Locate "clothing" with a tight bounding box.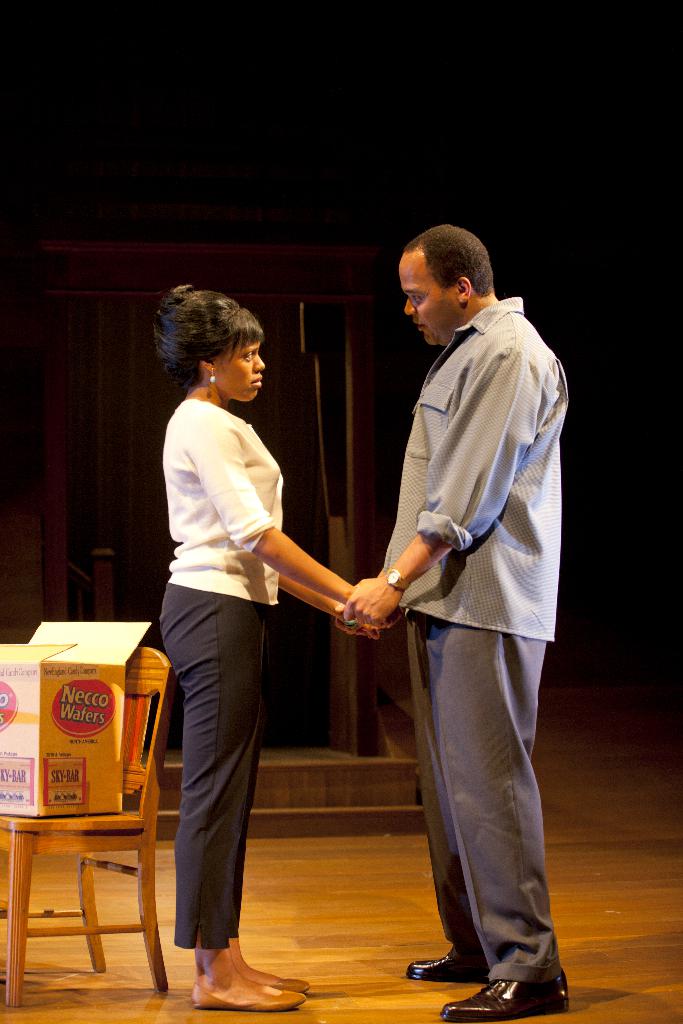
Rect(375, 212, 571, 995).
